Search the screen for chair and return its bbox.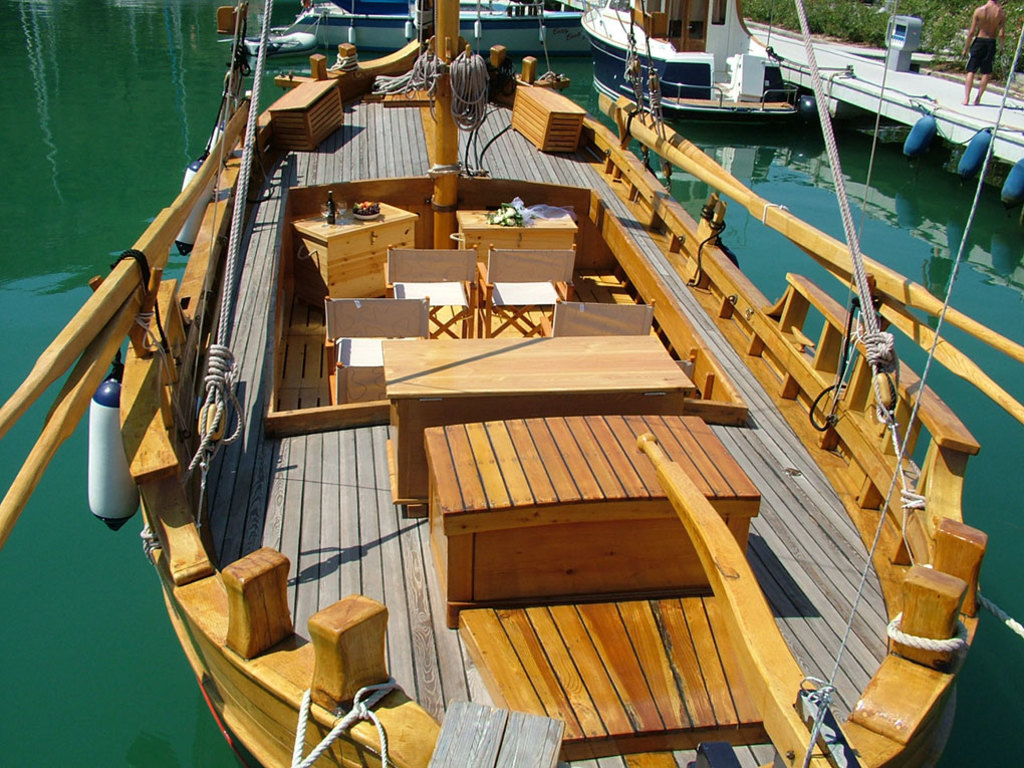
Found: 668:344:698:399.
